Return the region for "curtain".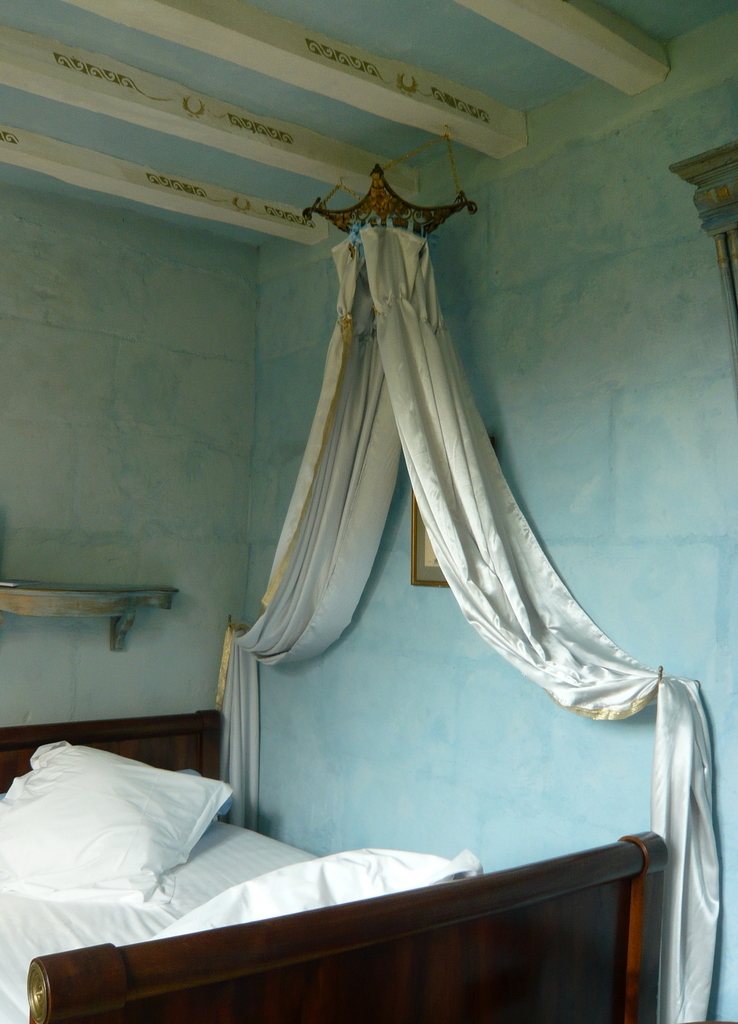
212/230/415/822.
